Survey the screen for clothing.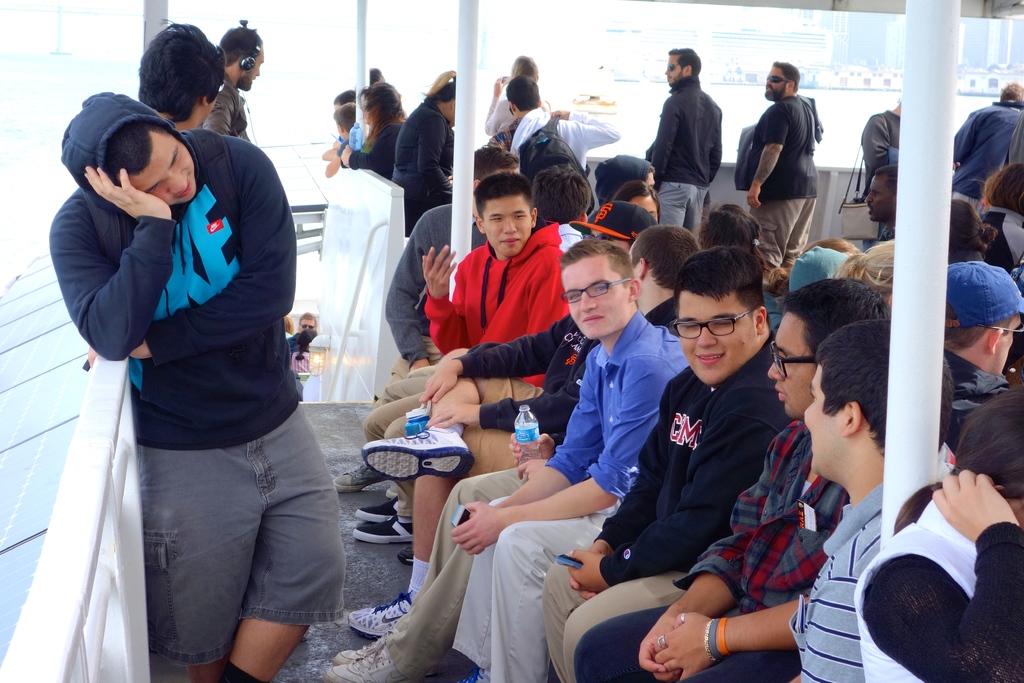
Survey found: [left=544, top=338, right=796, bottom=682].
